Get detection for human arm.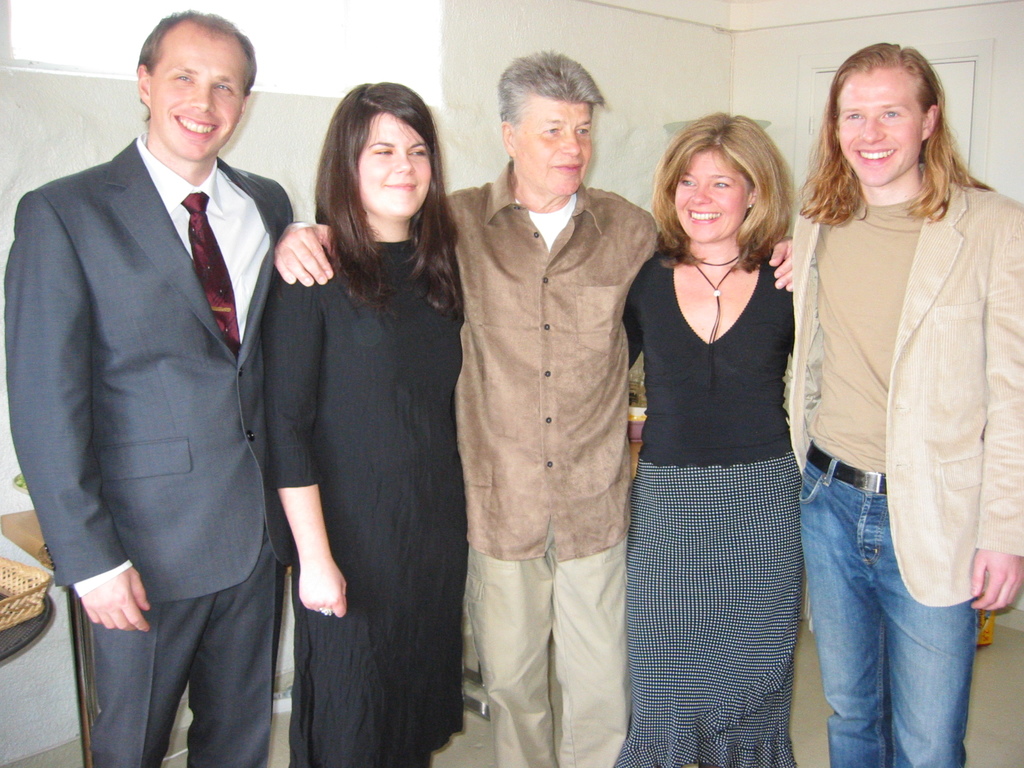
Detection: [966,204,1023,614].
